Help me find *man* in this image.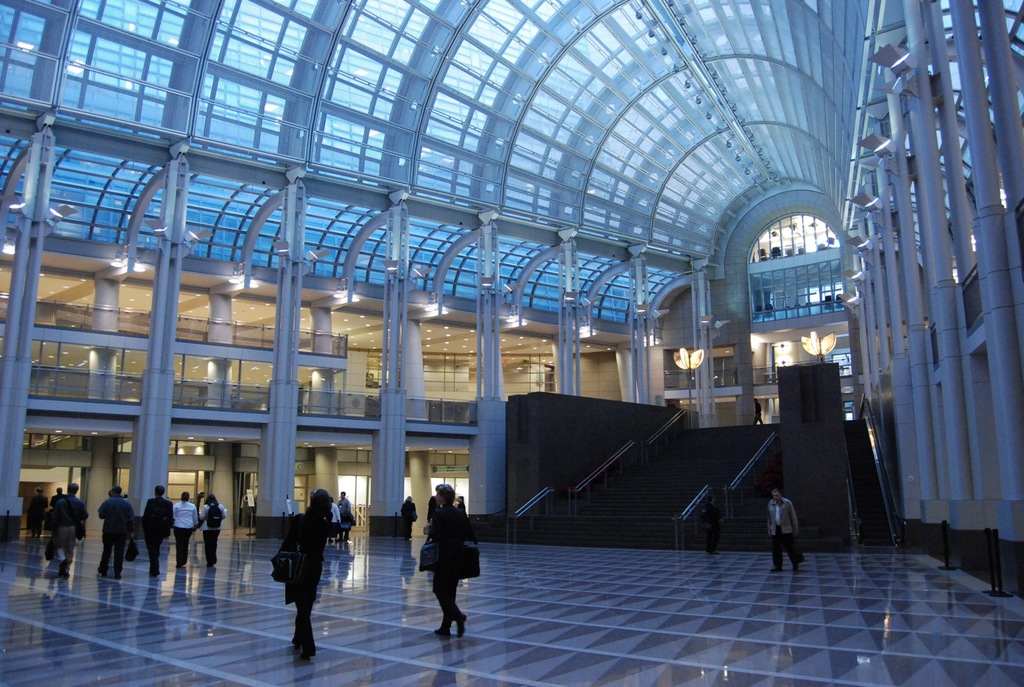
Found it: select_region(41, 479, 90, 581).
